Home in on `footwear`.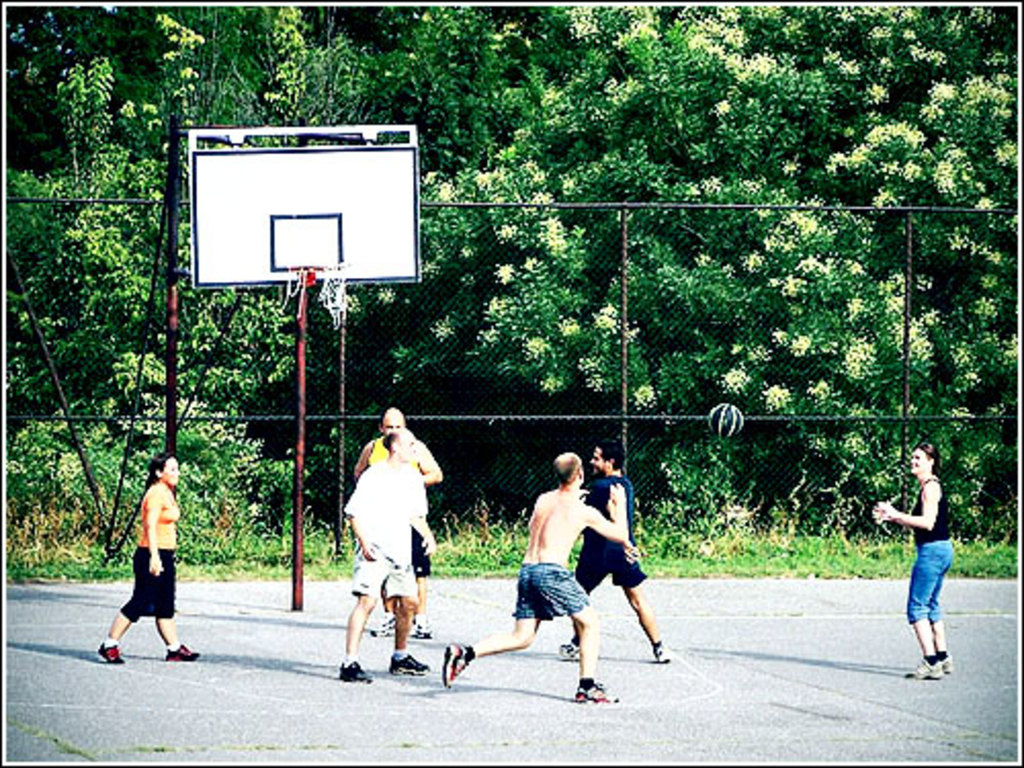
Homed in at (340, 657, 373, 678).
